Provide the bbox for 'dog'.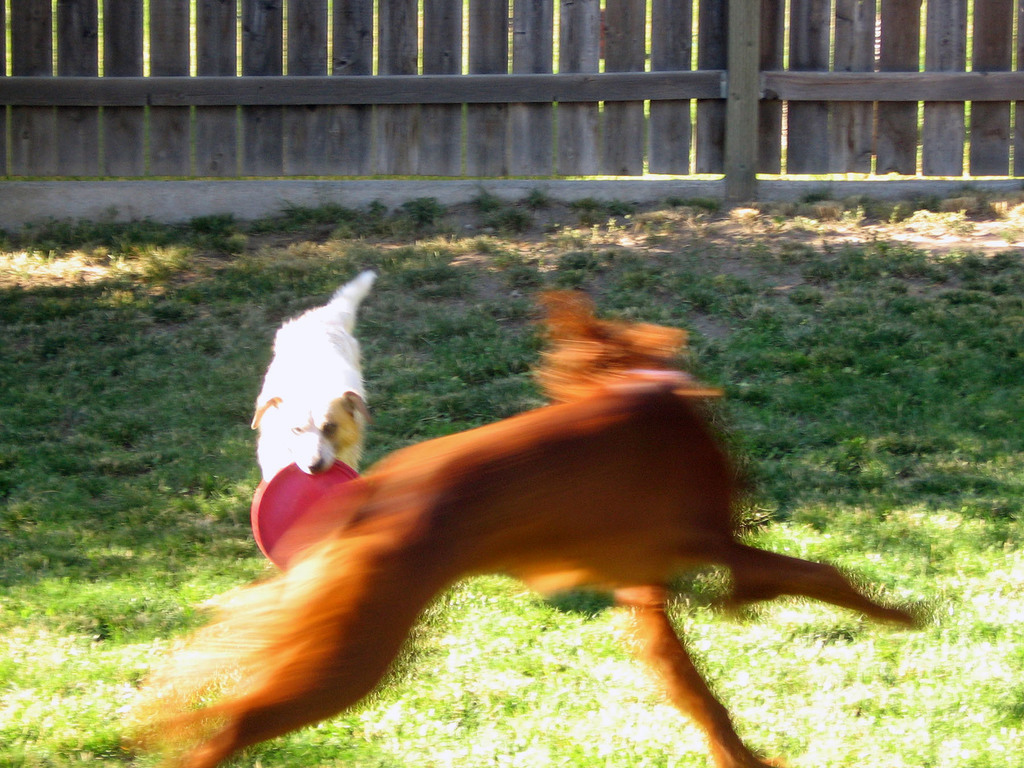
box=[120, 287, 932, 767].
